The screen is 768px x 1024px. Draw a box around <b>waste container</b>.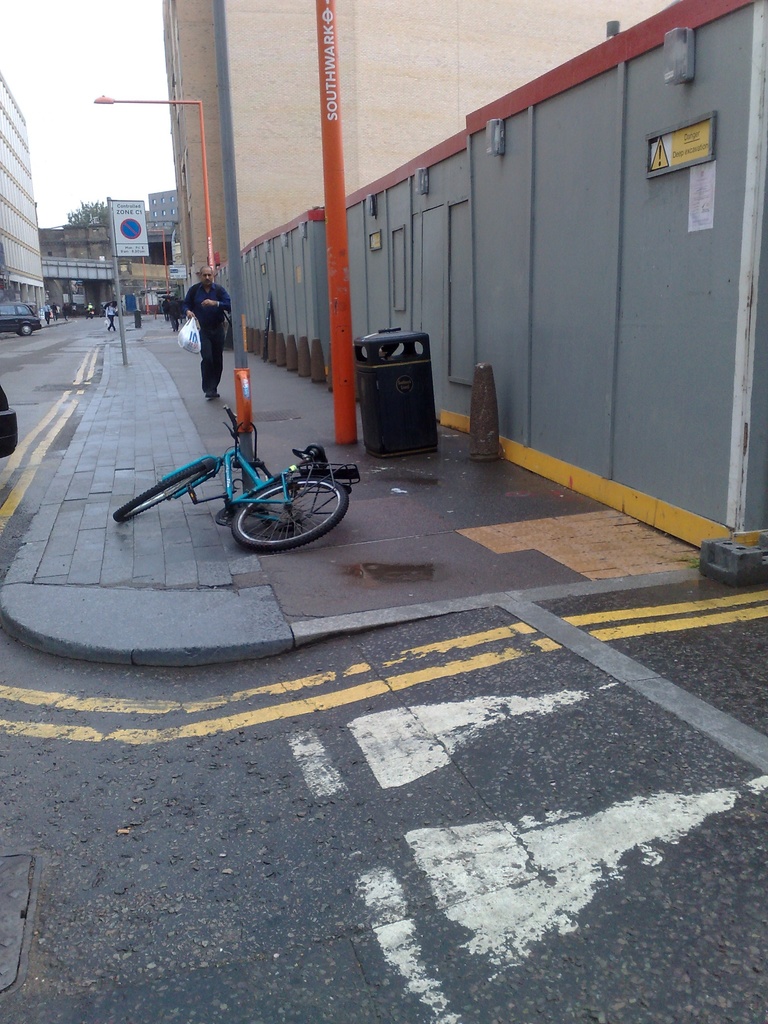
rect(353, 305, 438, 447).
